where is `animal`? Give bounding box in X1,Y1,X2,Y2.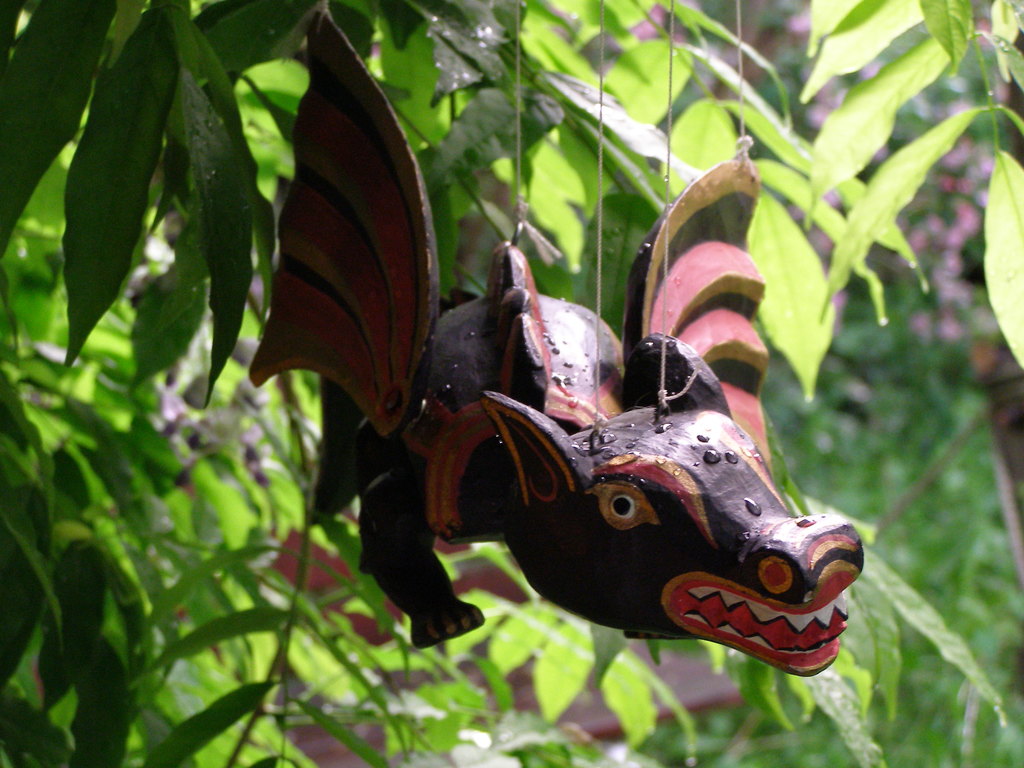
247,4,863,676.
